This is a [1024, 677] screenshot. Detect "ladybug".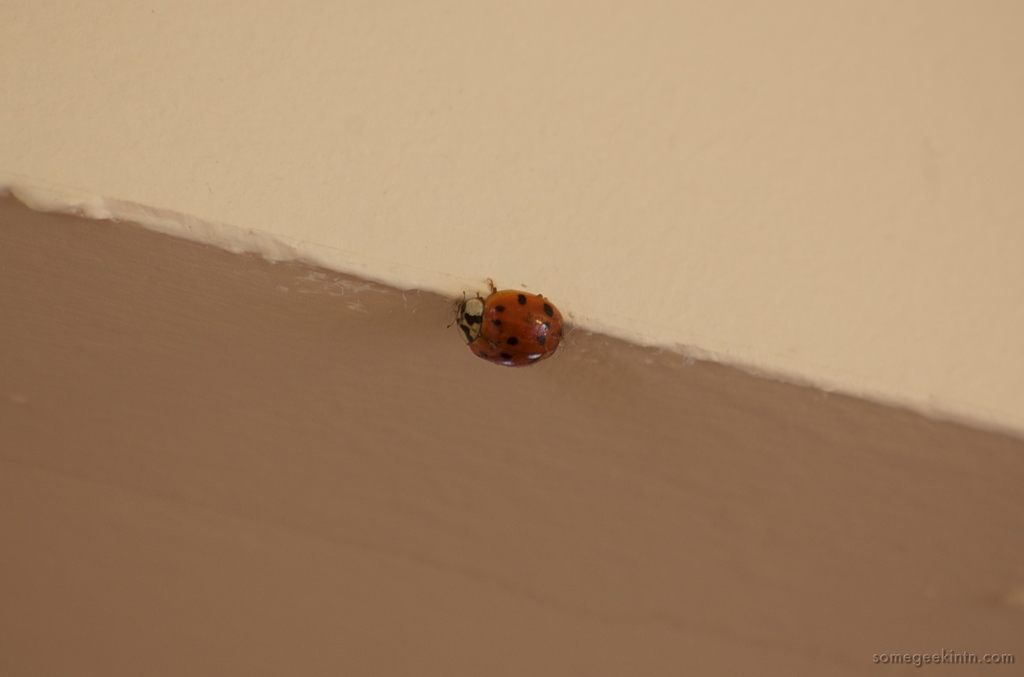
(left=447, top=275, right=563, bottom=369).
